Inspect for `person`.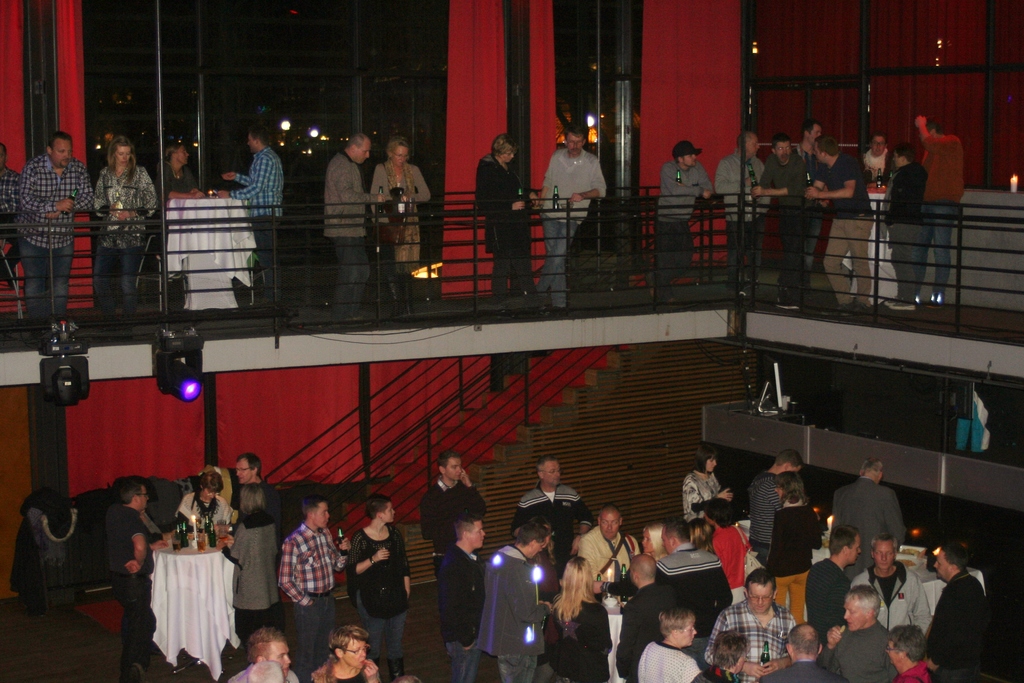
Inspection: detection(540, 121, 608, 310).
